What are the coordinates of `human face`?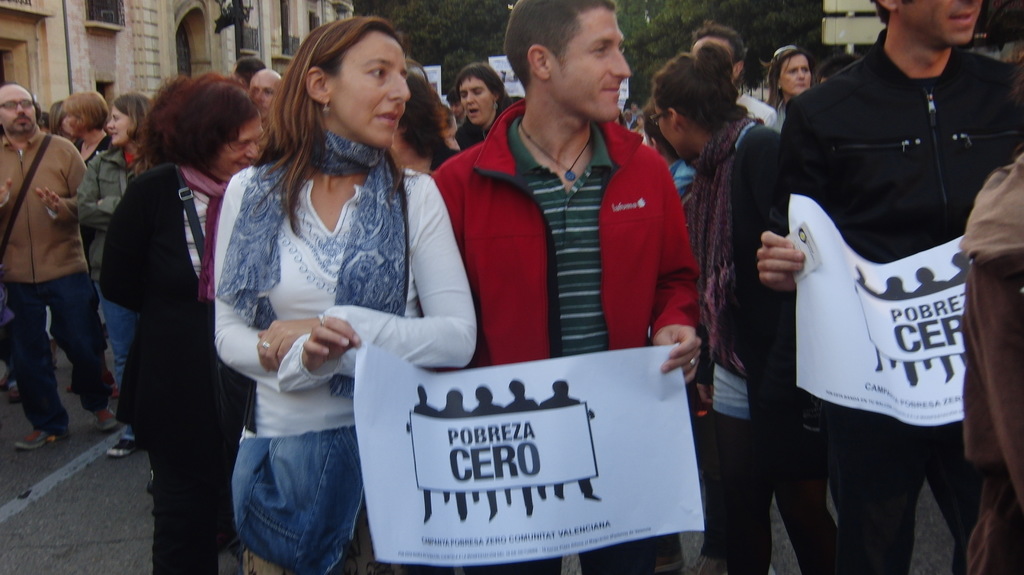
region(211, 110, 266, 181).
